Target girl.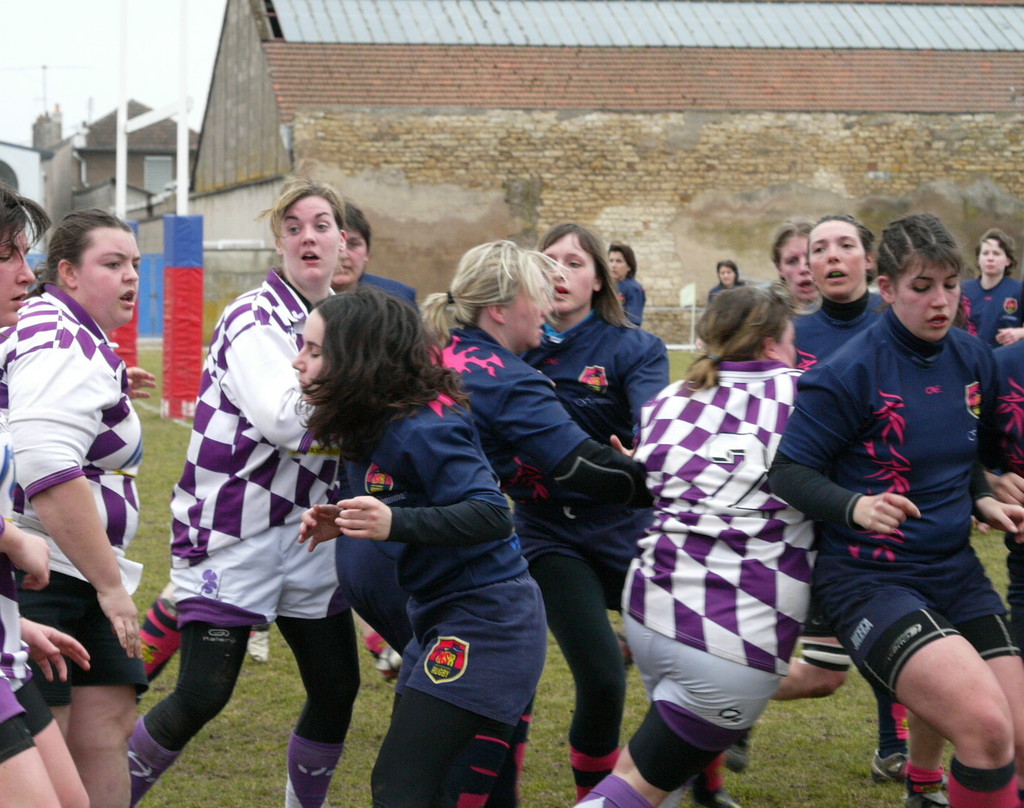
Target region: [408,237,674,807].
